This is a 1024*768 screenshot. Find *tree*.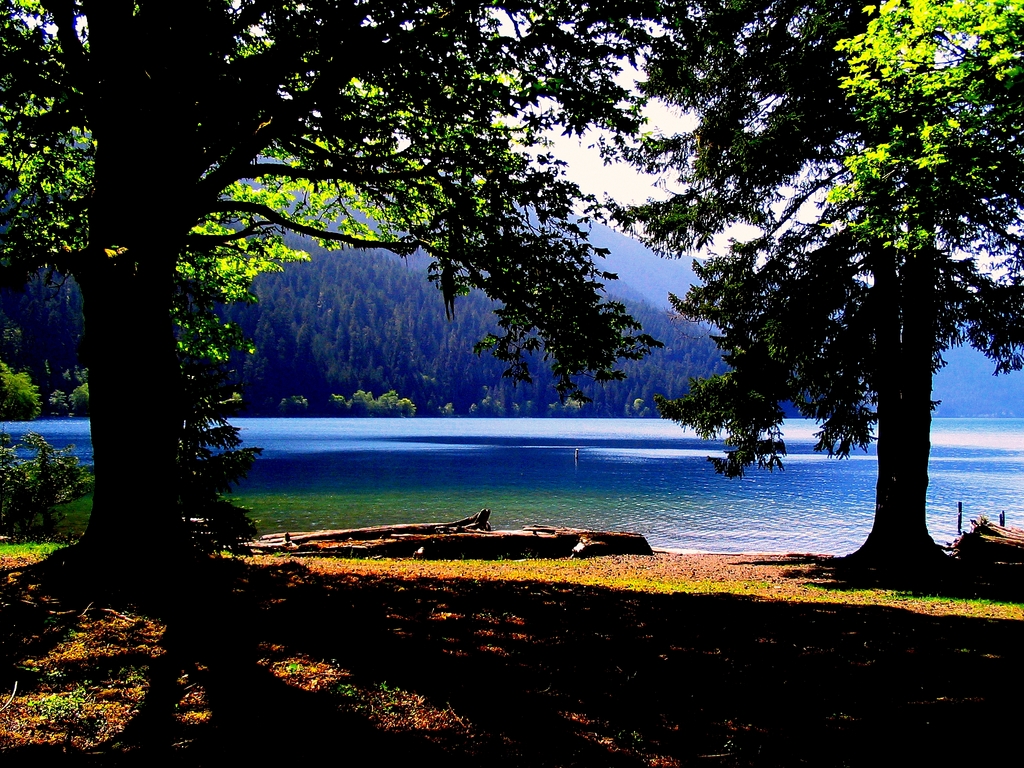
Bounding box: region(316, 246, 340, 287).
